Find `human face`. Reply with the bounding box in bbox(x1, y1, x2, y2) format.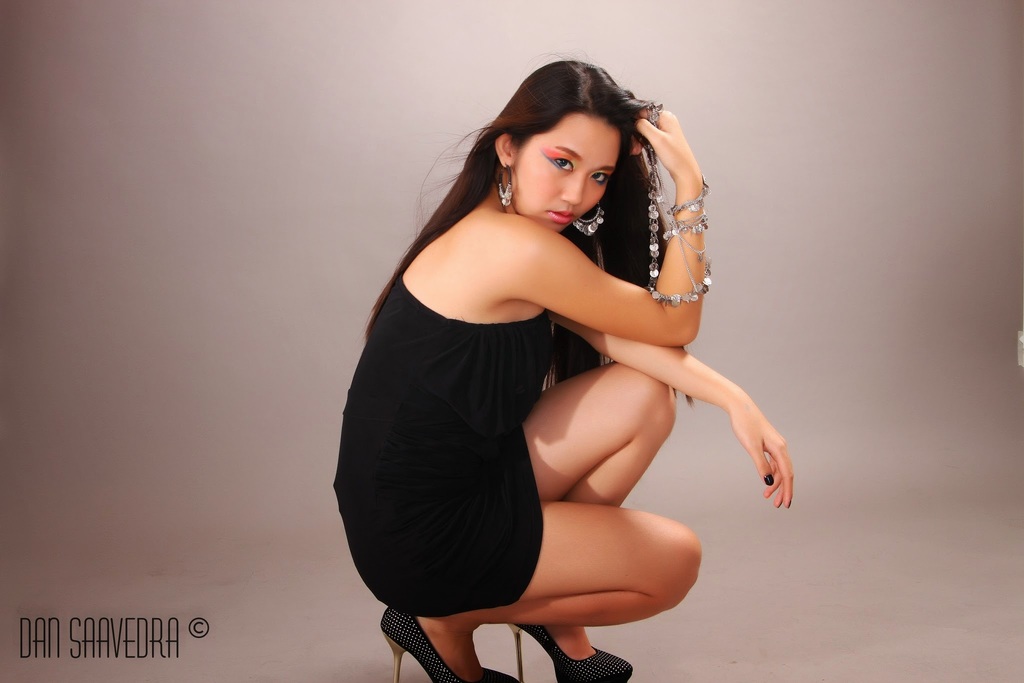
bbox(513, 107, 620, 233).
